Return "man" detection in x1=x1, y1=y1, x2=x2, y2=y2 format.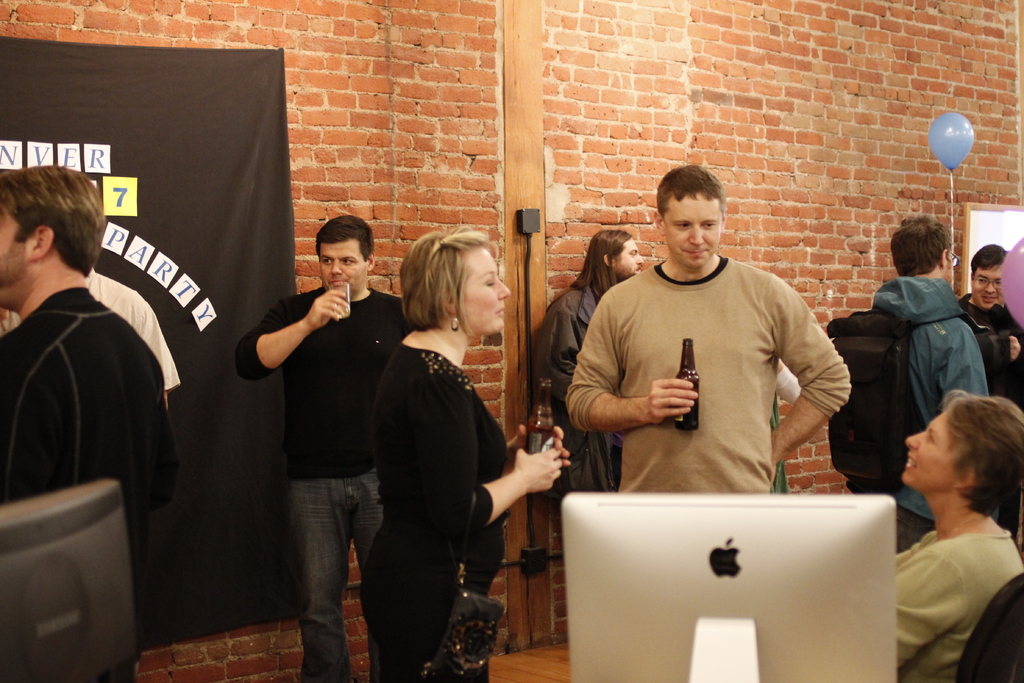
x1=232, y1=211, x2=408, y2=682.
